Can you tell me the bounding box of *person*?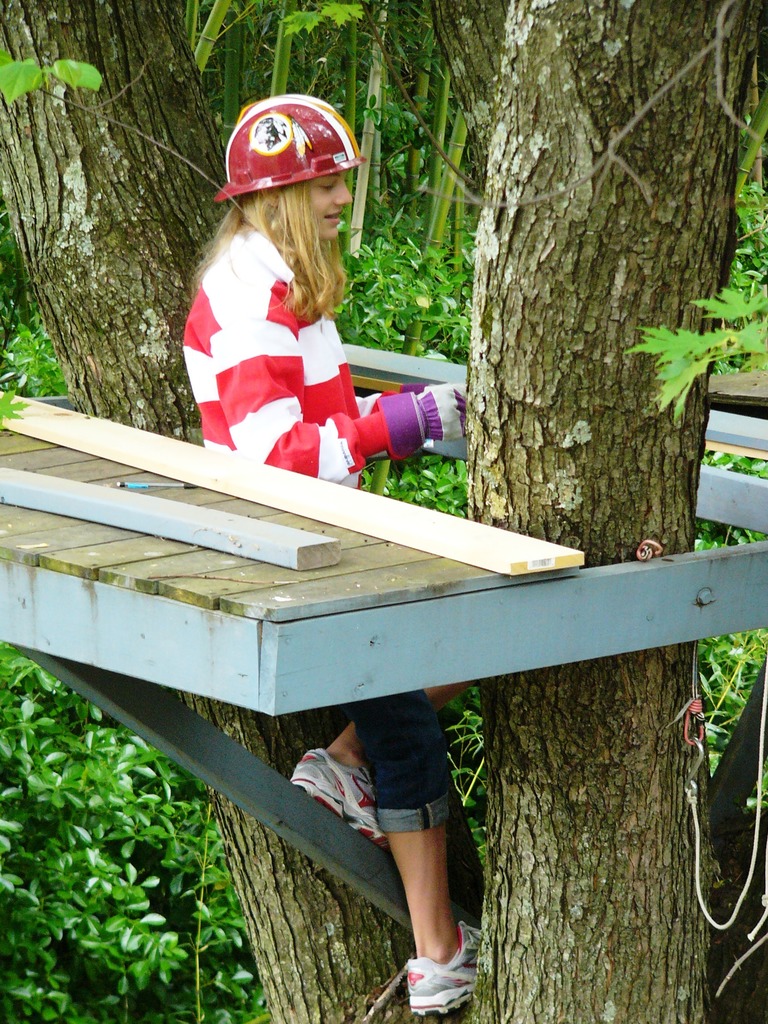
rect(171, 91, 492, 1023).
